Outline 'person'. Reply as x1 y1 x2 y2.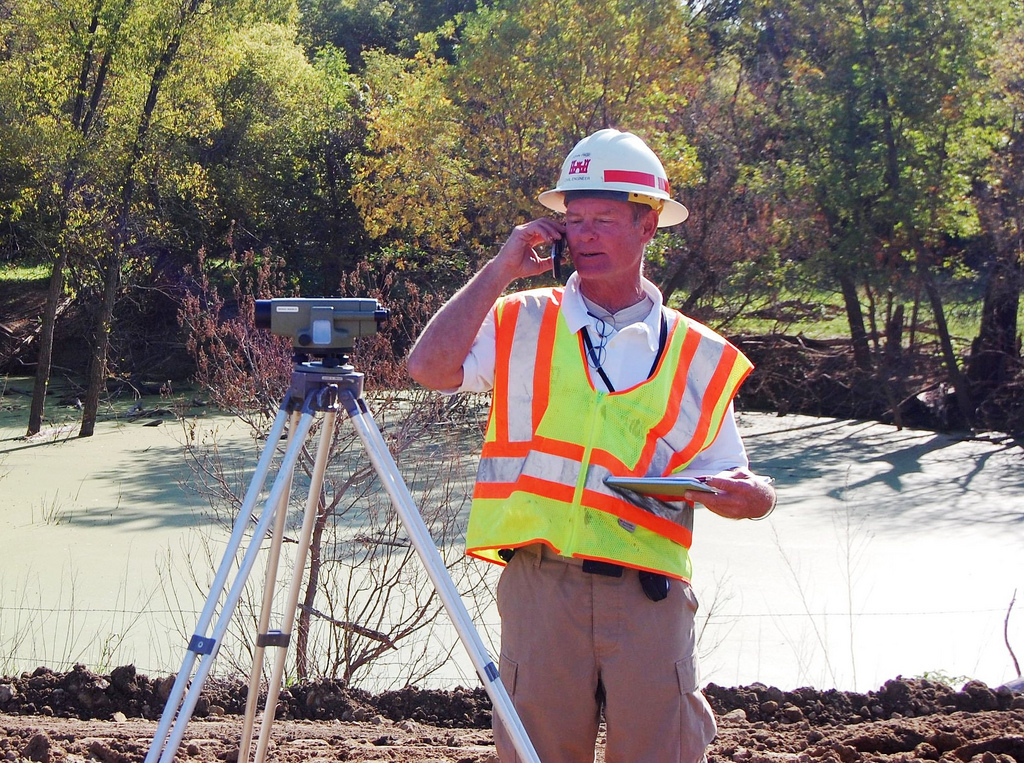
408 124 778 762.
